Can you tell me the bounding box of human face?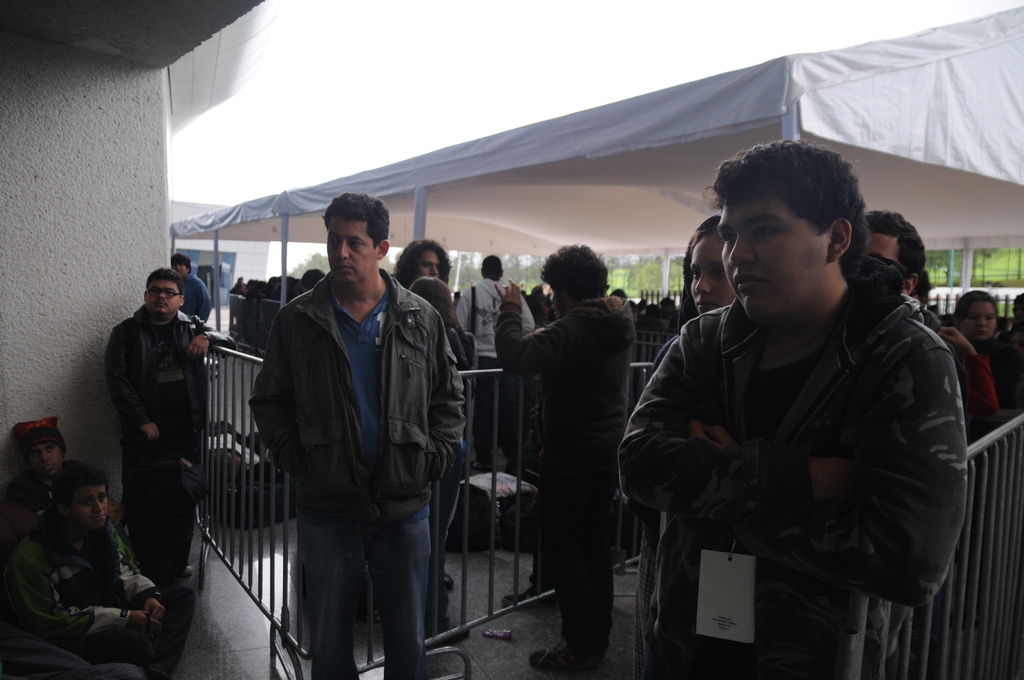
region(413, 248, 440, 277).
